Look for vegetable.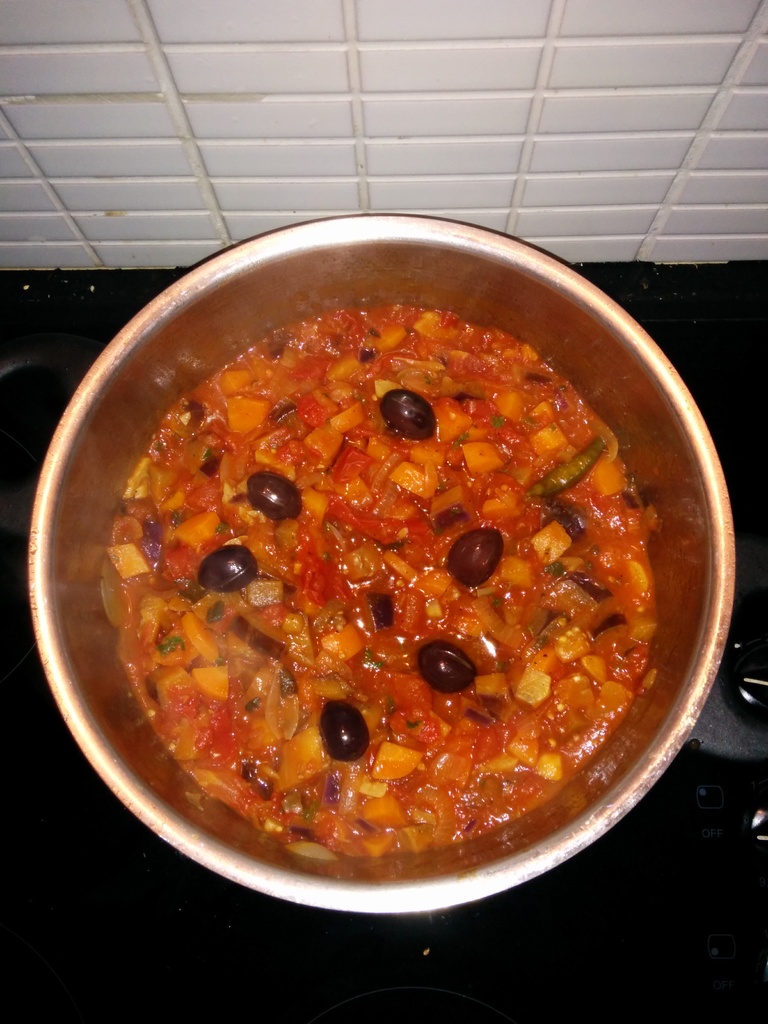
Found: [left=420, top=638, right=475, bottom=694].
